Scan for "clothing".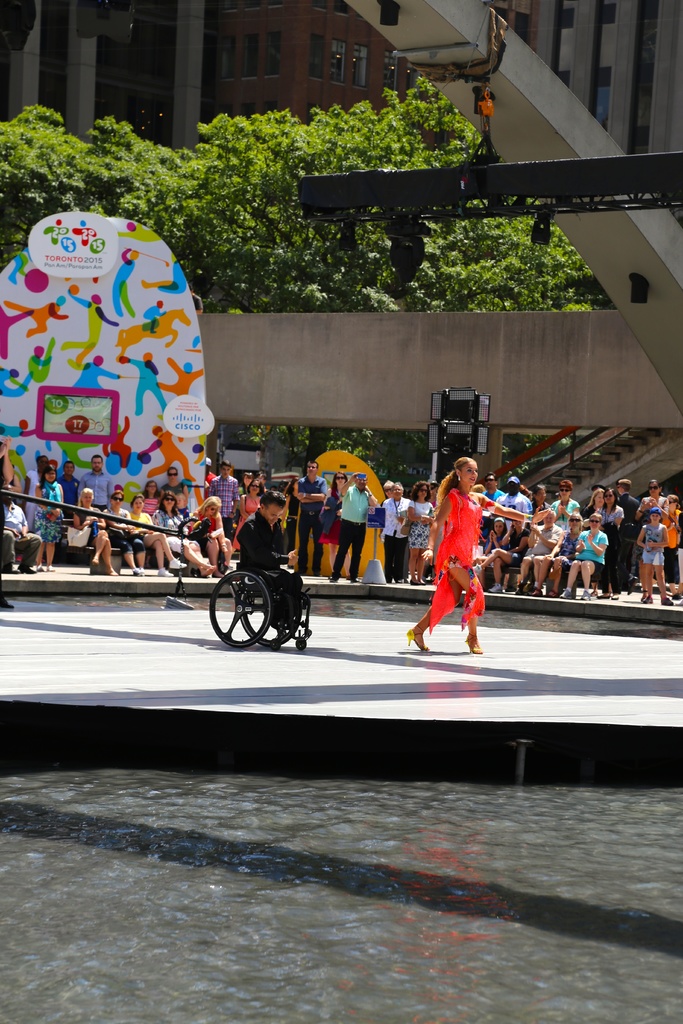
Scan result: region(494, 489, 532, 529).
